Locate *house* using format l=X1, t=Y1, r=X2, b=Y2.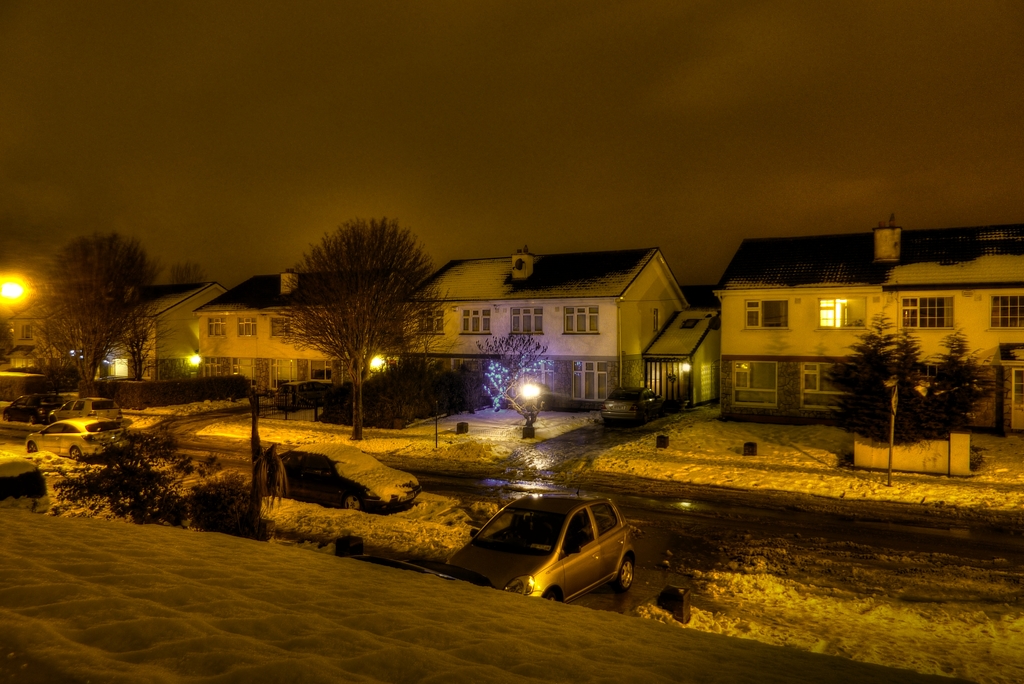
l=0, t=263, r=227, b=405.
